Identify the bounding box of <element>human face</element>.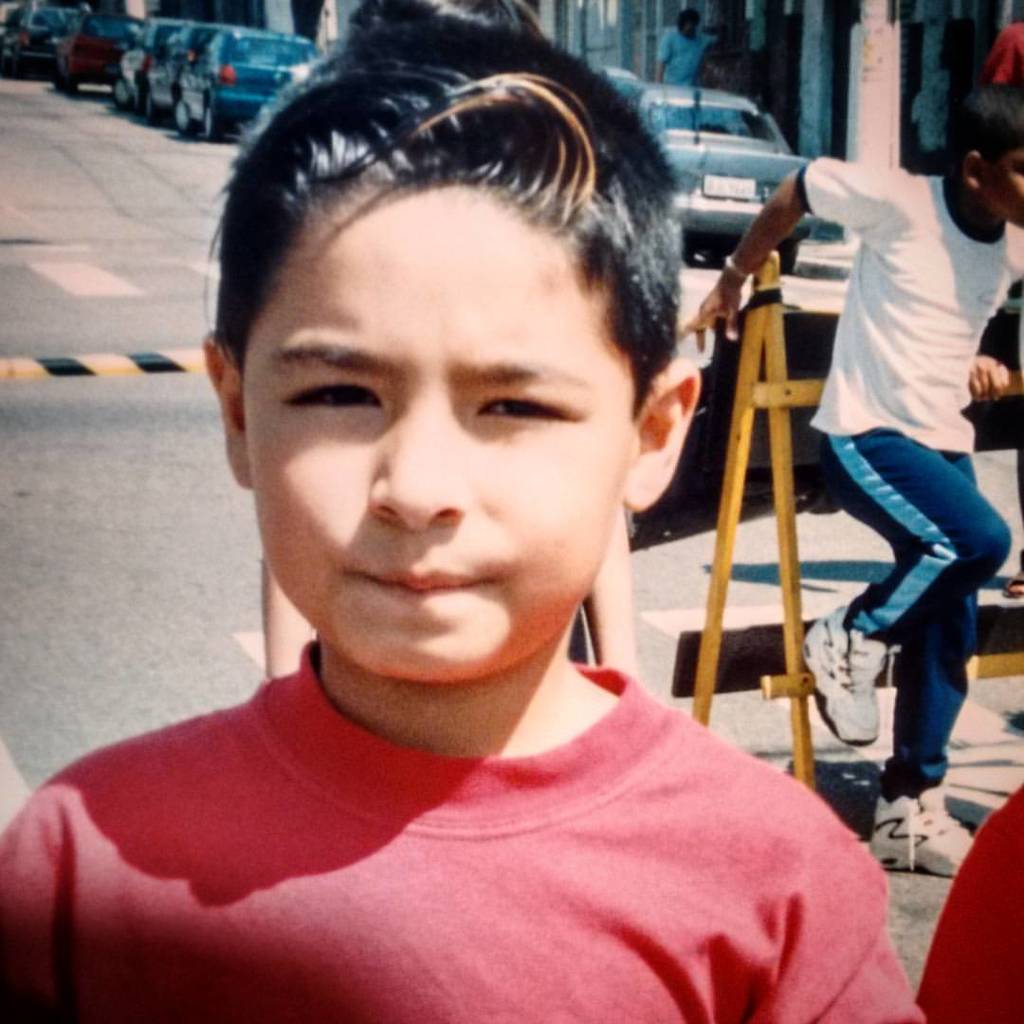
x1=247, y1=186, x2=637, y2=685.
